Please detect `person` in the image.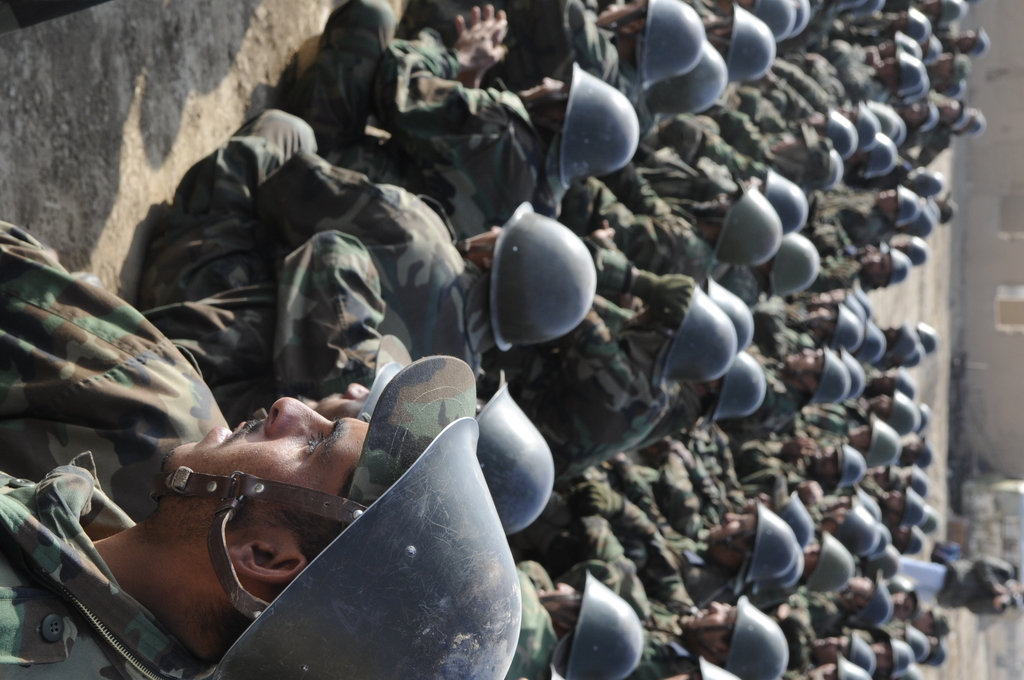
[left=635, top=600, right=776, bottom=679].
